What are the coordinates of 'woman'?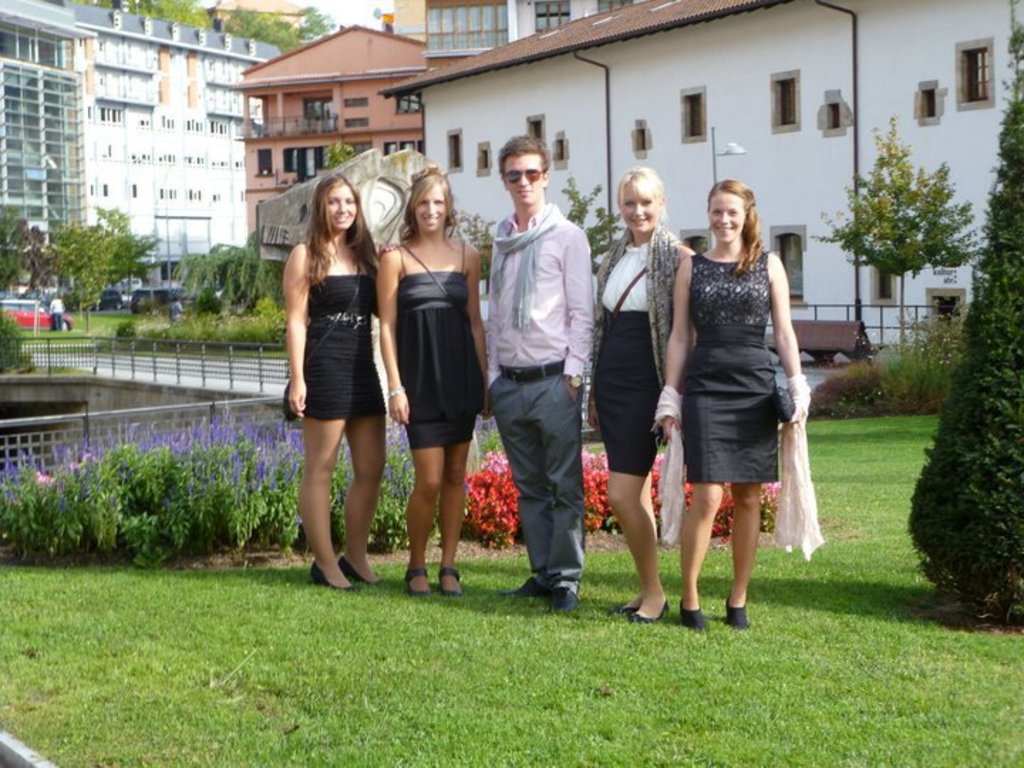
crop(586, 166, 687, 640).
